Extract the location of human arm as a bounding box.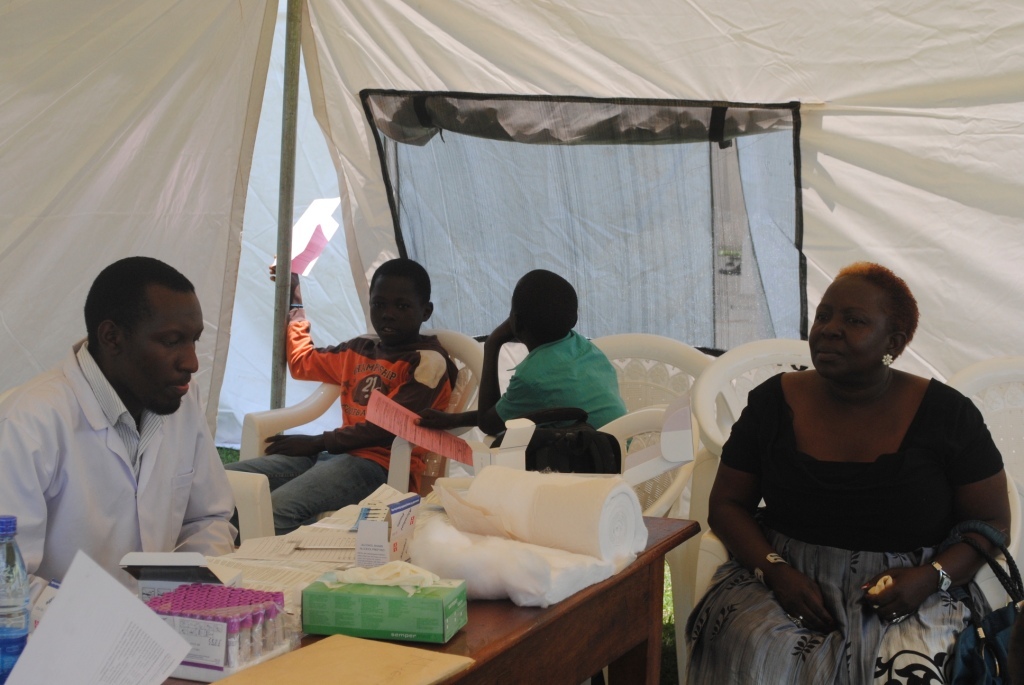
[416, 366, 536, 433].
